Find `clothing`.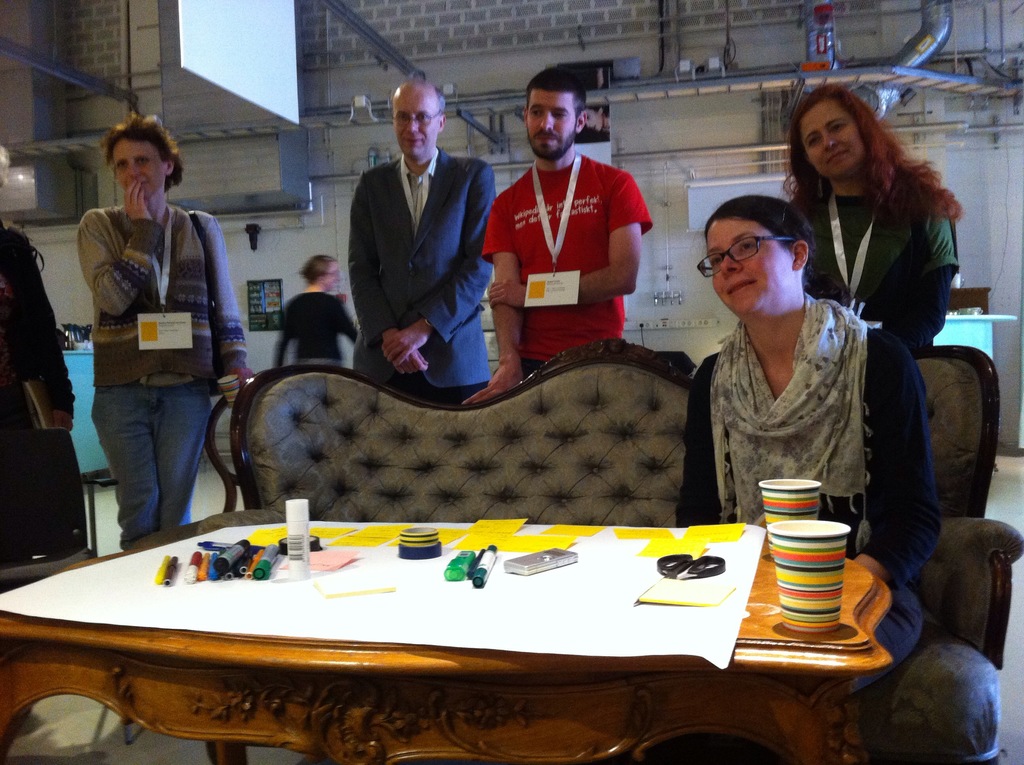
65,133,234,536.
